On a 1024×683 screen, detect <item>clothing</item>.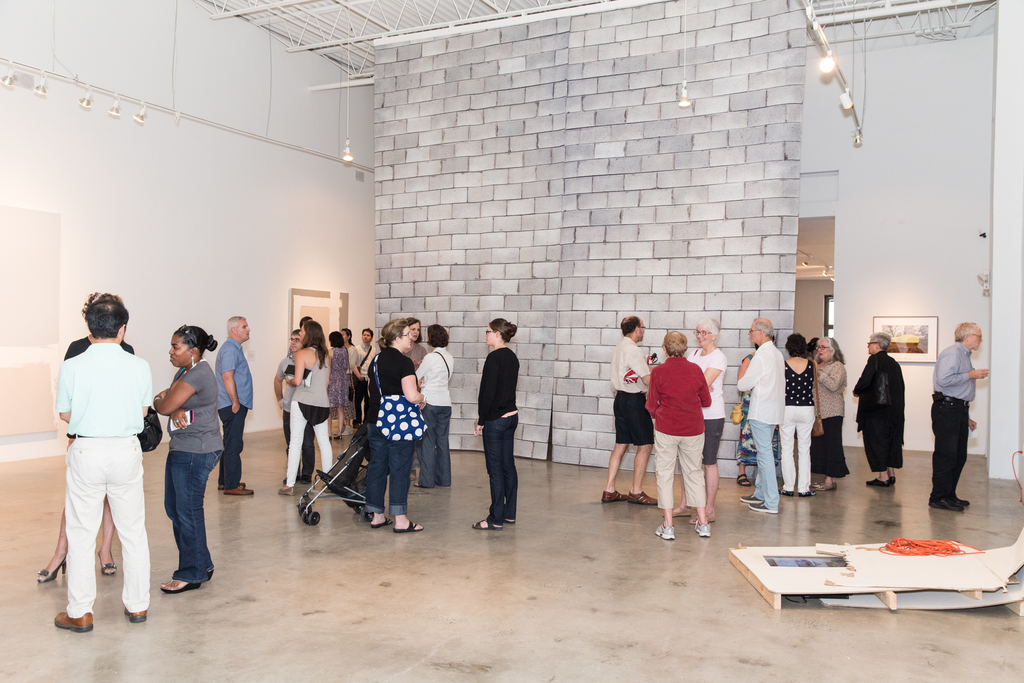
rect(215, 337, 249, 487).
